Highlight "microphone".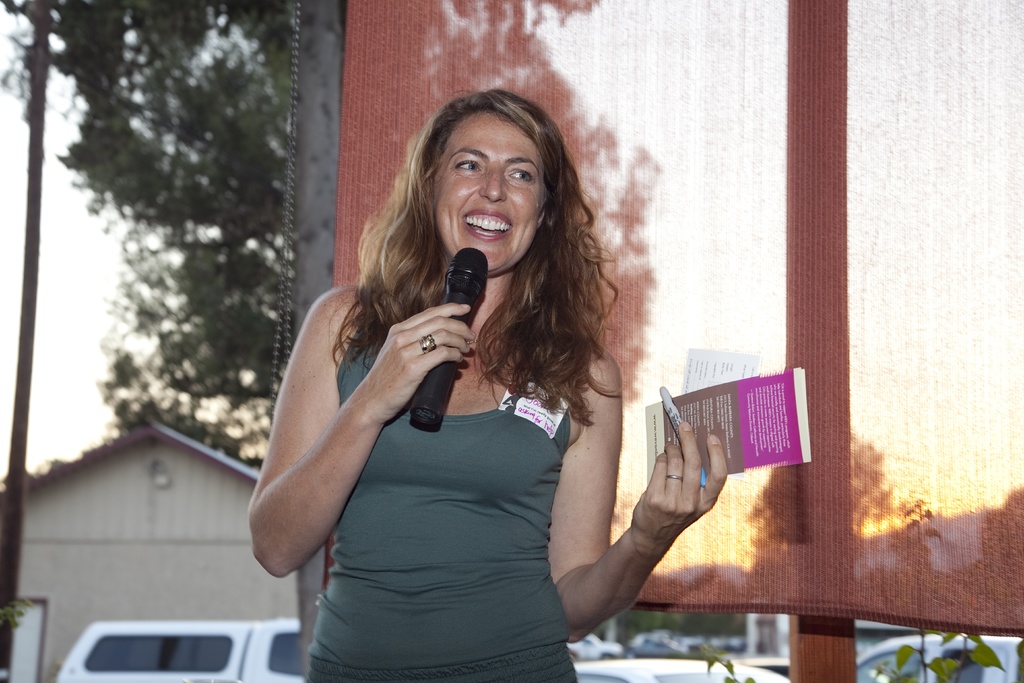
Highlighted region: <bbox>414, 239, 490, 443</bbox>.
